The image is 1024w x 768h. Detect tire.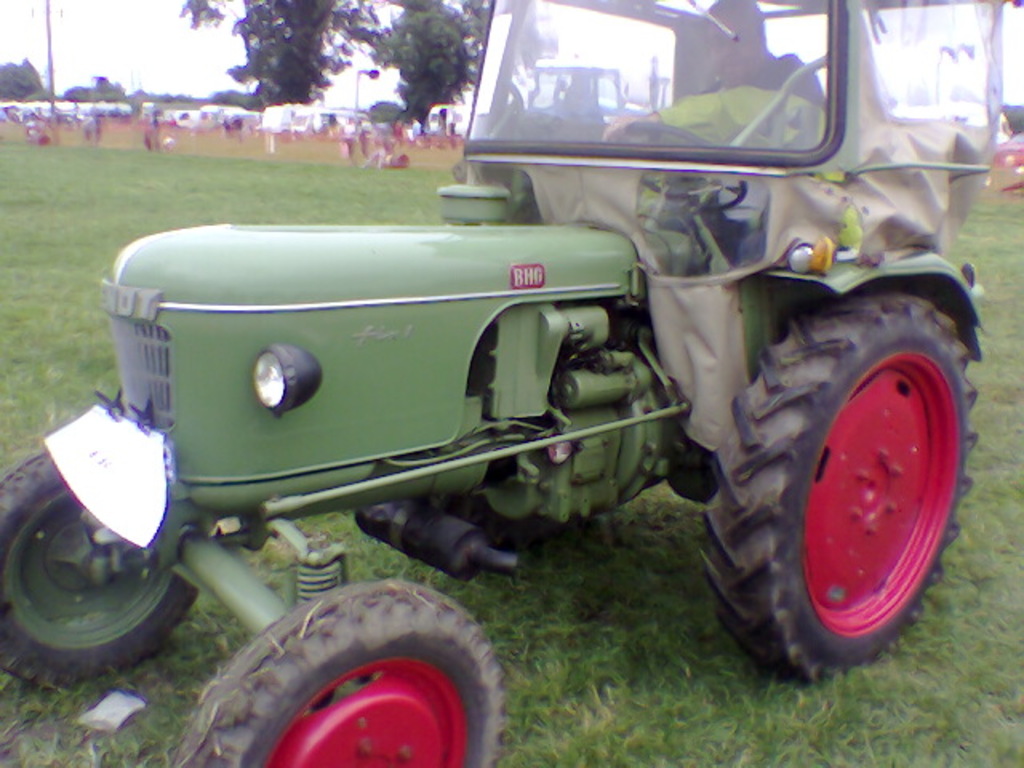
Detection: 699,278,987,682.
